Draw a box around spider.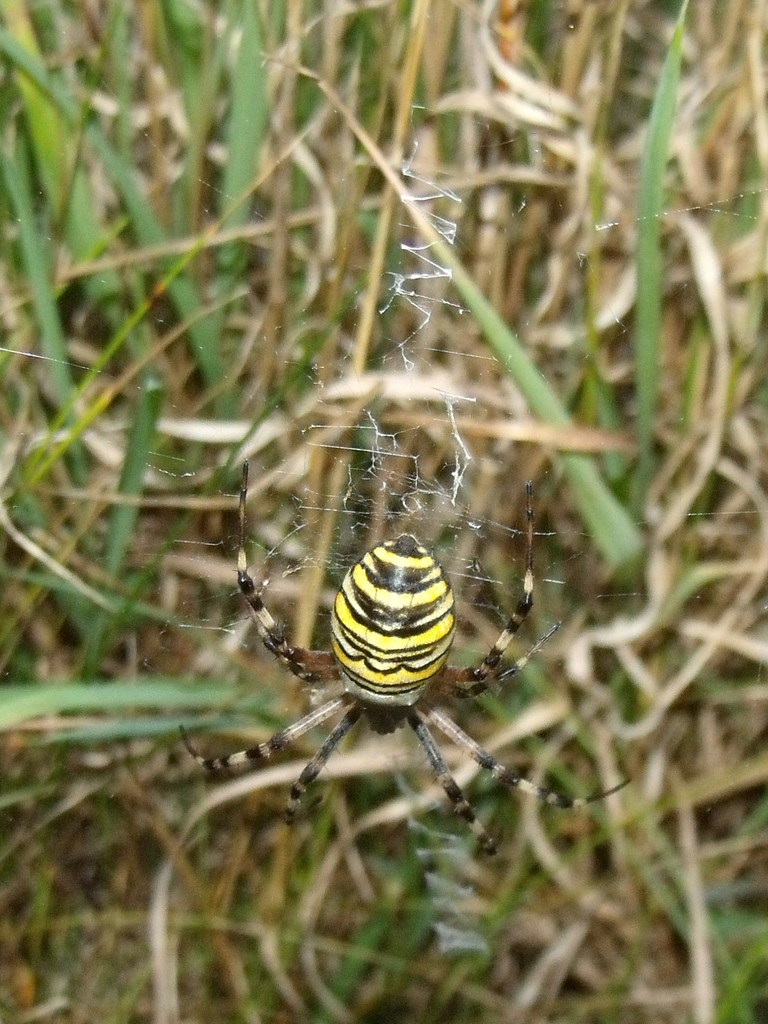
box(180, 457, 637, 861).
